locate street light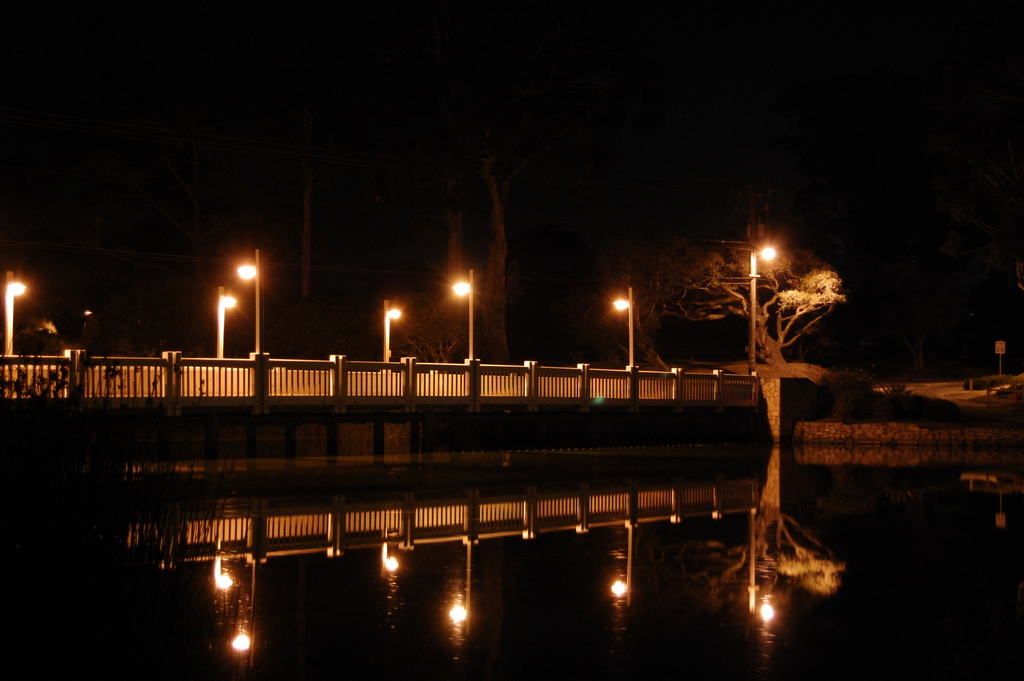
(381, 300, 399, 364)
